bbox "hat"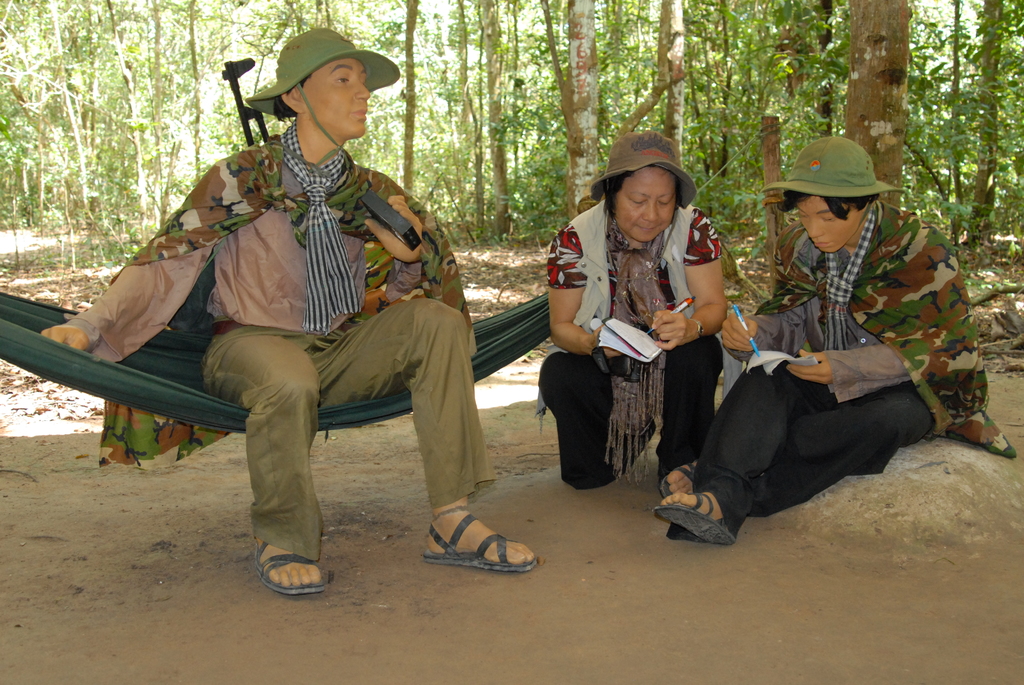
<box>764,136,907,223</box>
